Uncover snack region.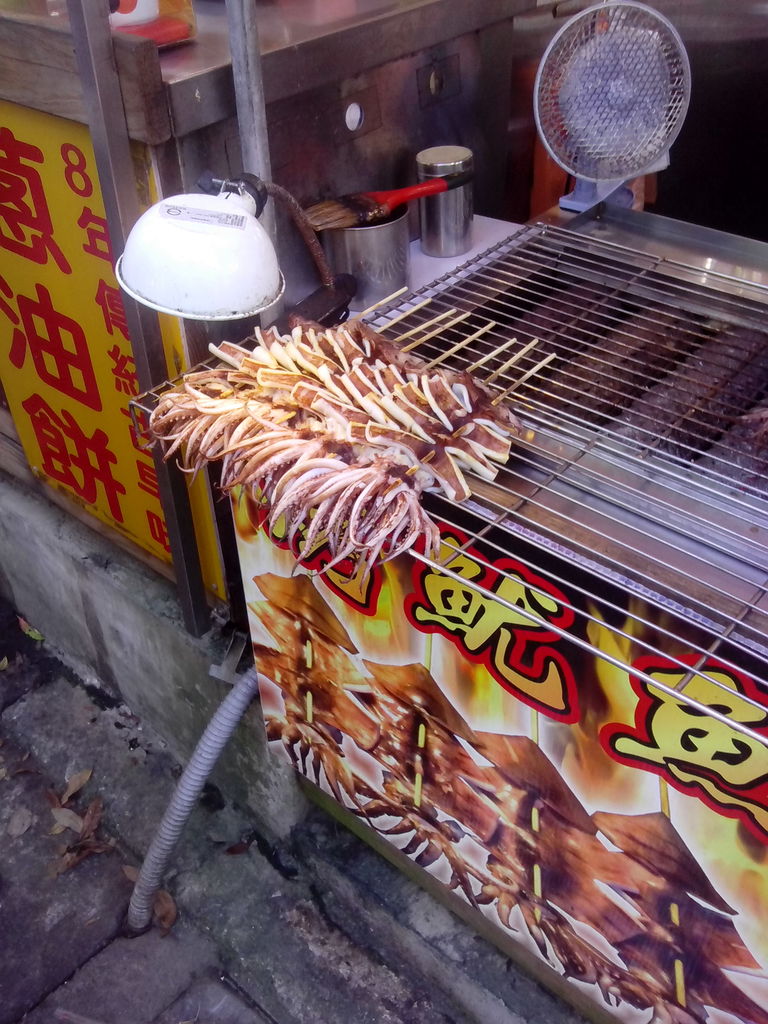
Uncovered: 250,565,398,812.
